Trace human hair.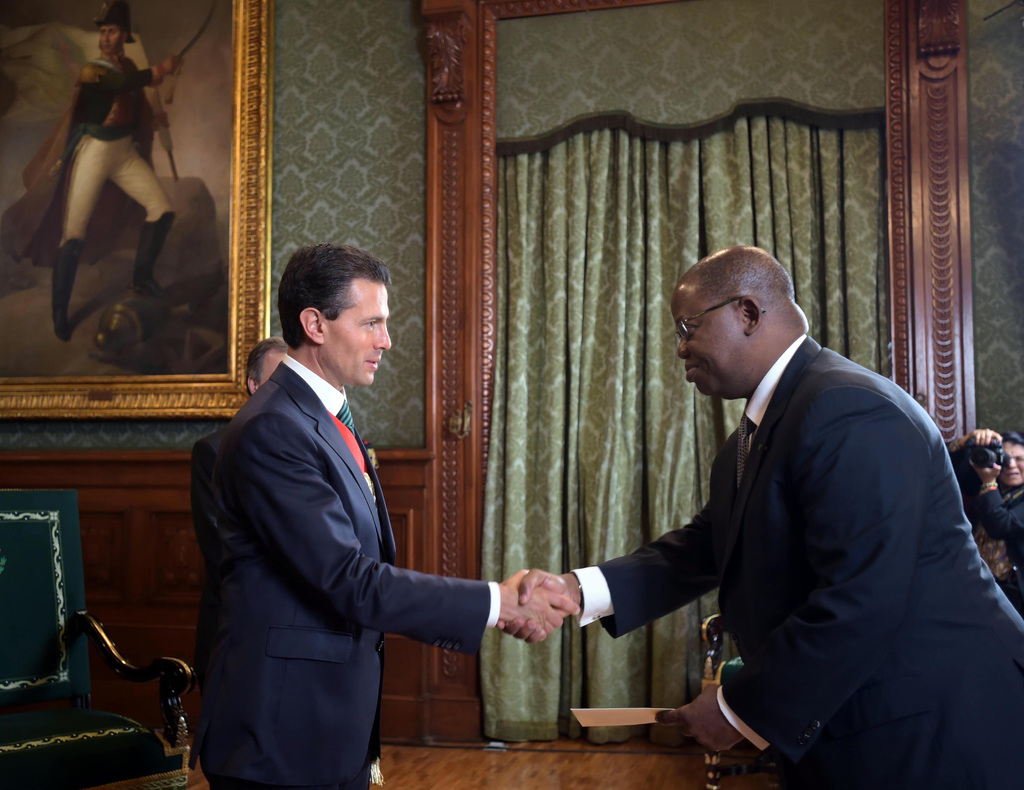
Traced to (92, 1, 131, 39).
